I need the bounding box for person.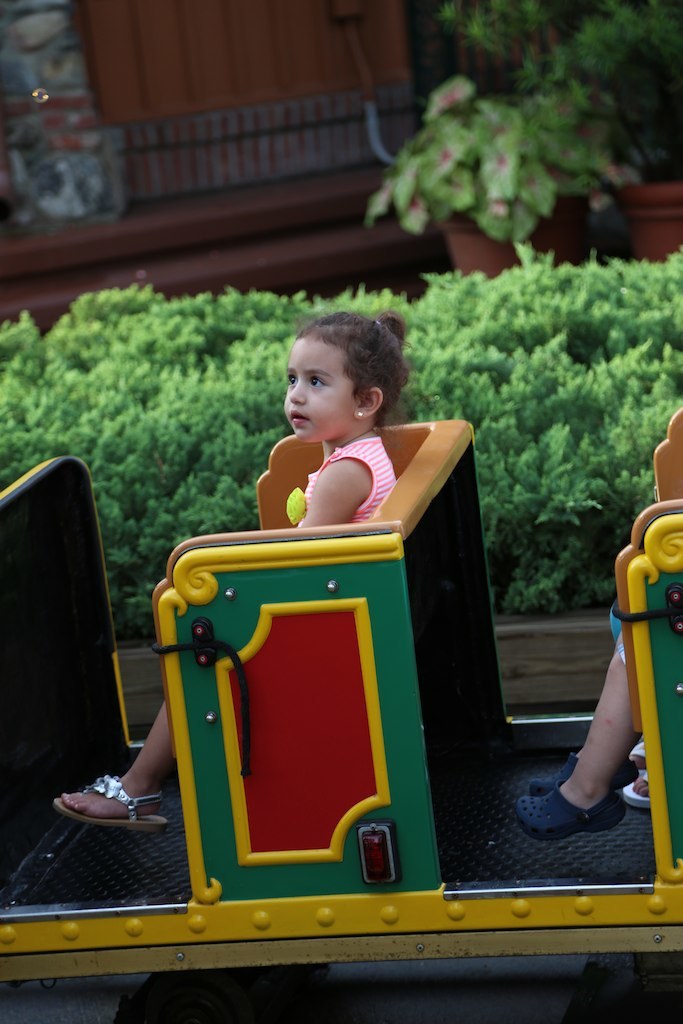
Here it is: x1=524 y1=625 x2=639 y2=845.
